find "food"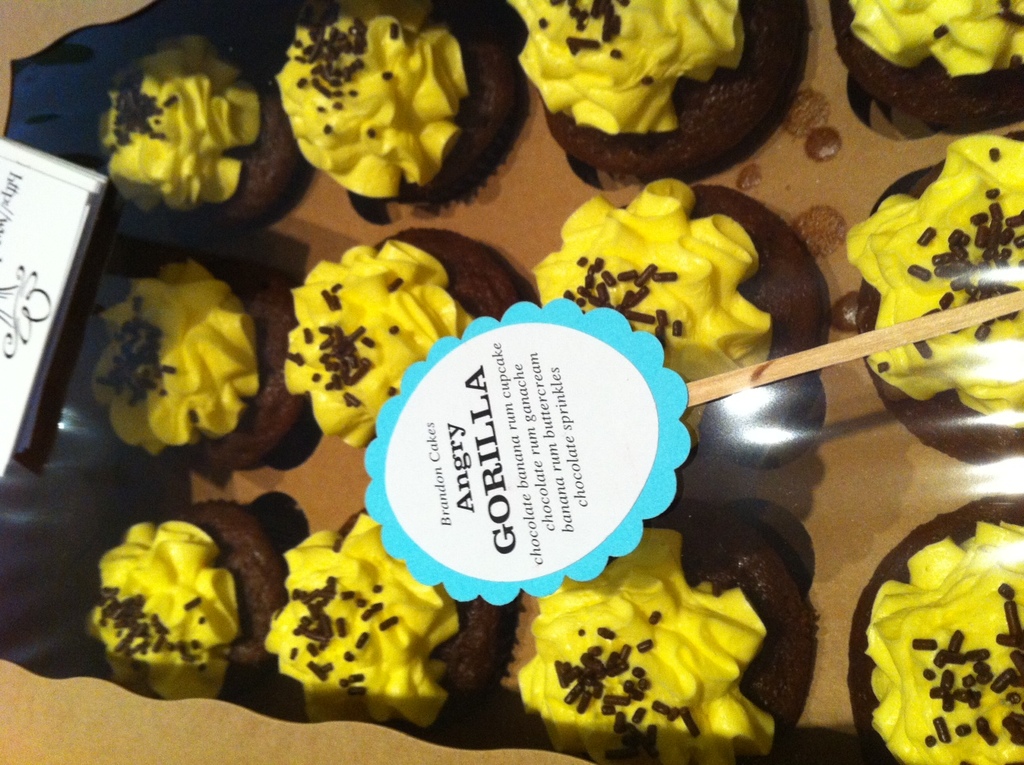
rect(328, 504, 493, 710)
